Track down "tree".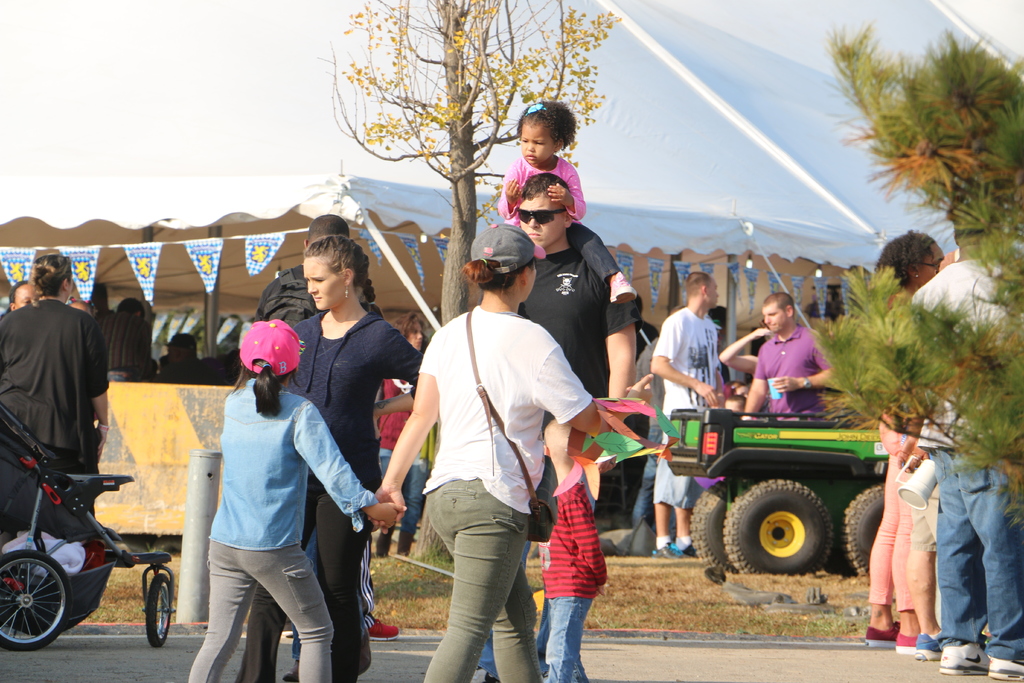
Tracked to <region>316, 0, 627, 567</region>.
